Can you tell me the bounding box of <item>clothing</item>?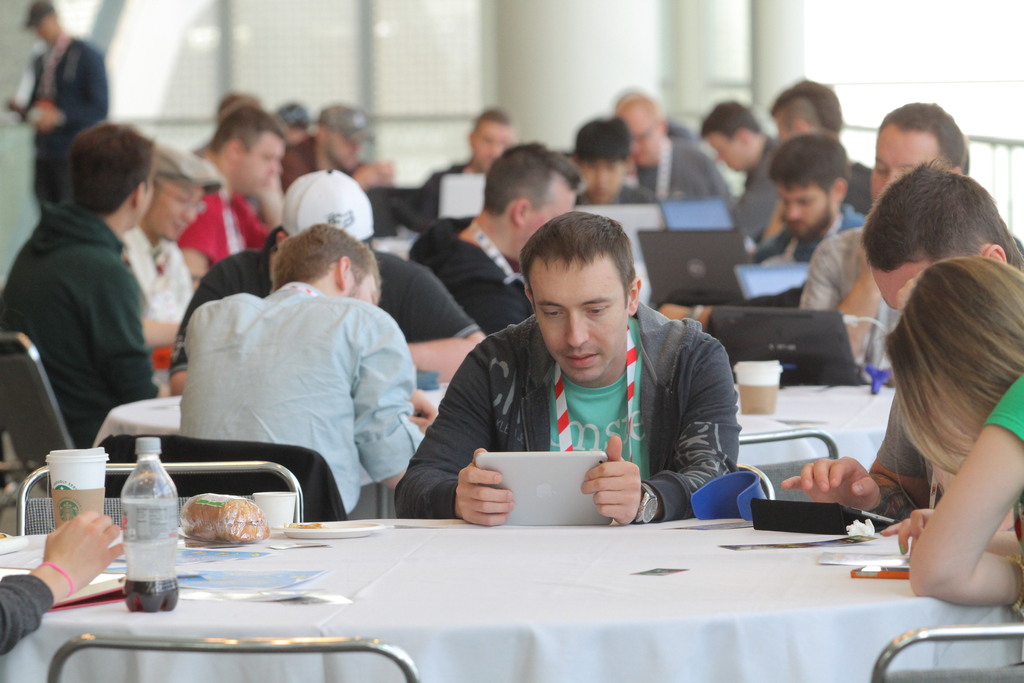
(398, 299, 751, 518).
